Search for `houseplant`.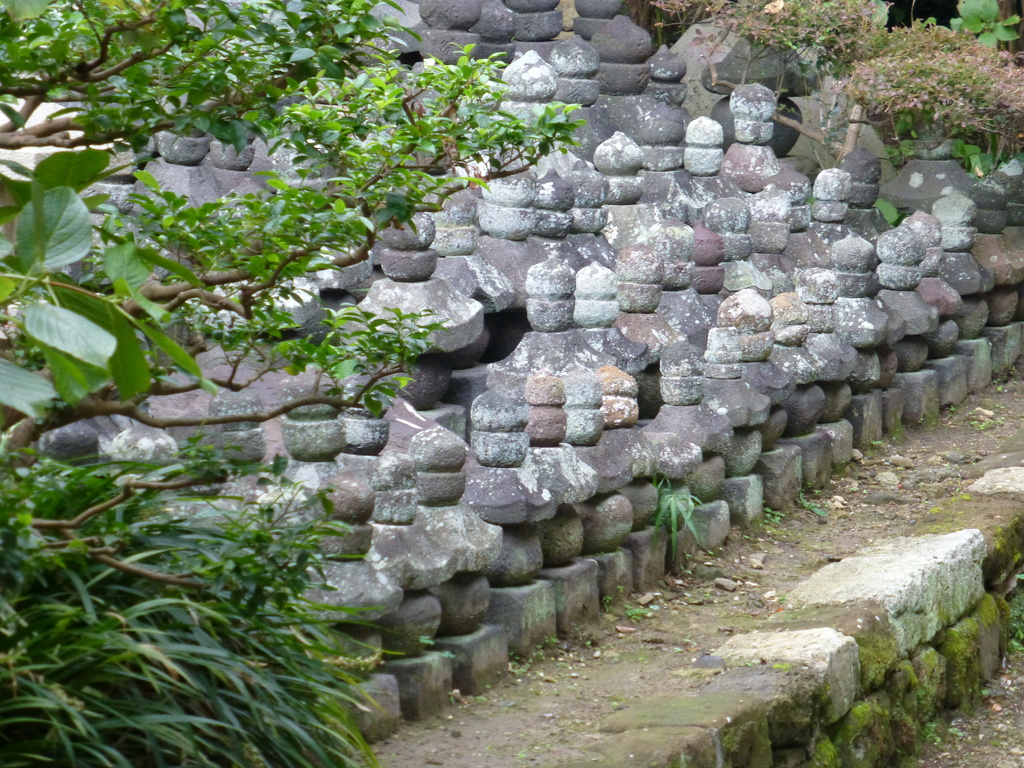
Found at Rect(652, 464, 697, 559).
